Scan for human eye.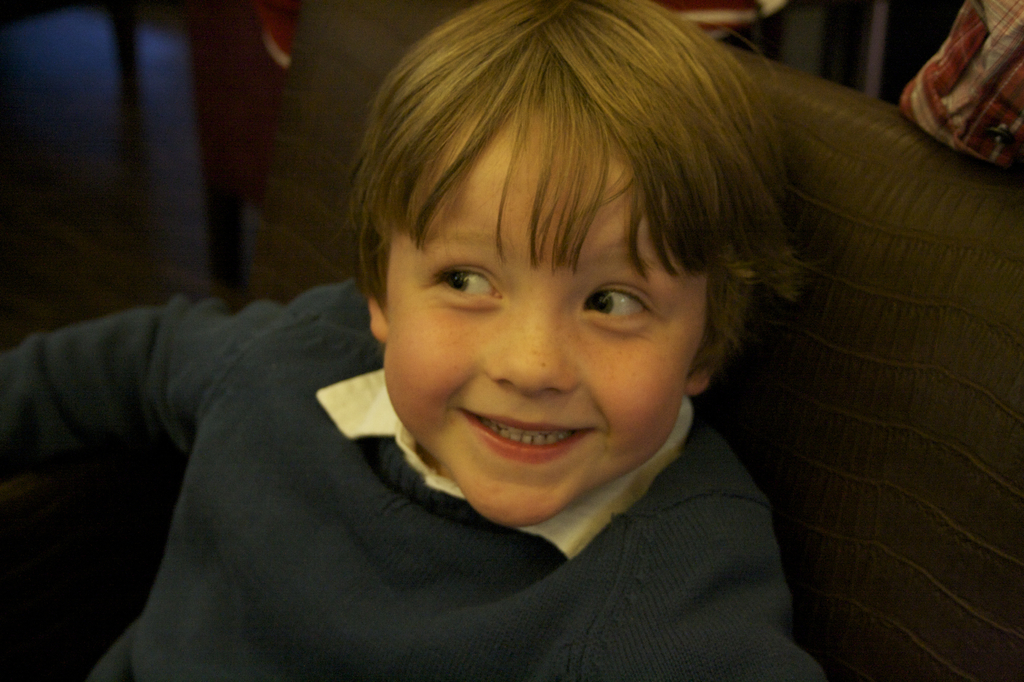
Scan result: box=[423, 254, 508, 320].
